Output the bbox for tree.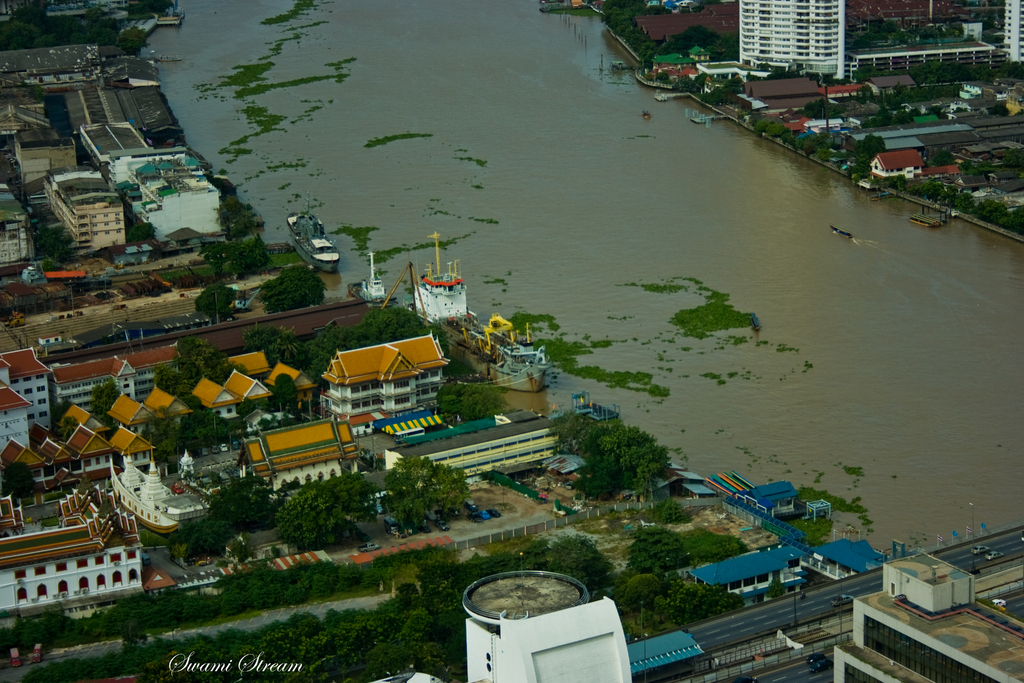
detection(193, 467, 282, 550).
